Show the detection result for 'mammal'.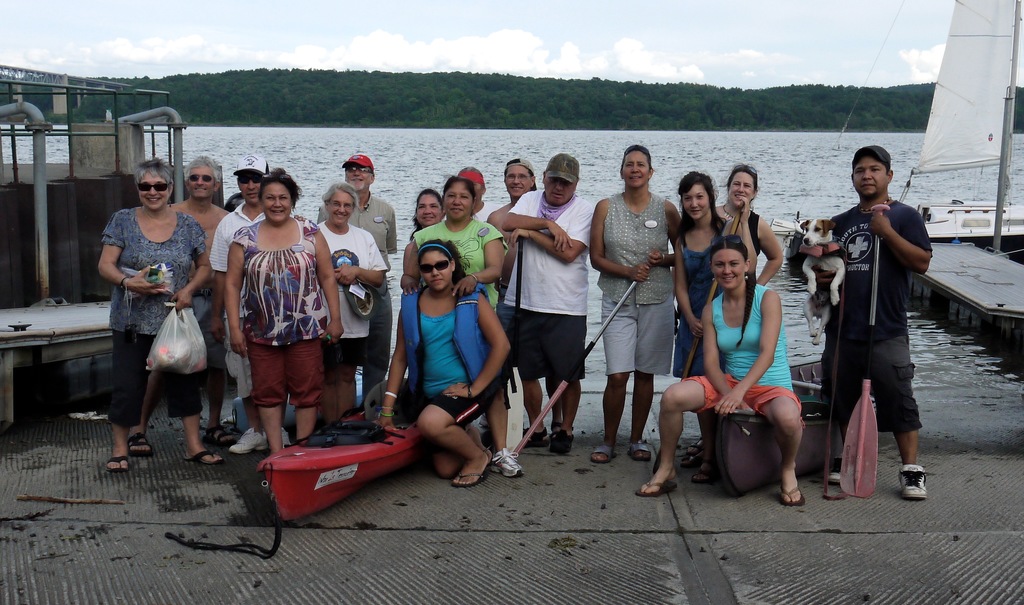
Rect(376, 242, 507, 486).
